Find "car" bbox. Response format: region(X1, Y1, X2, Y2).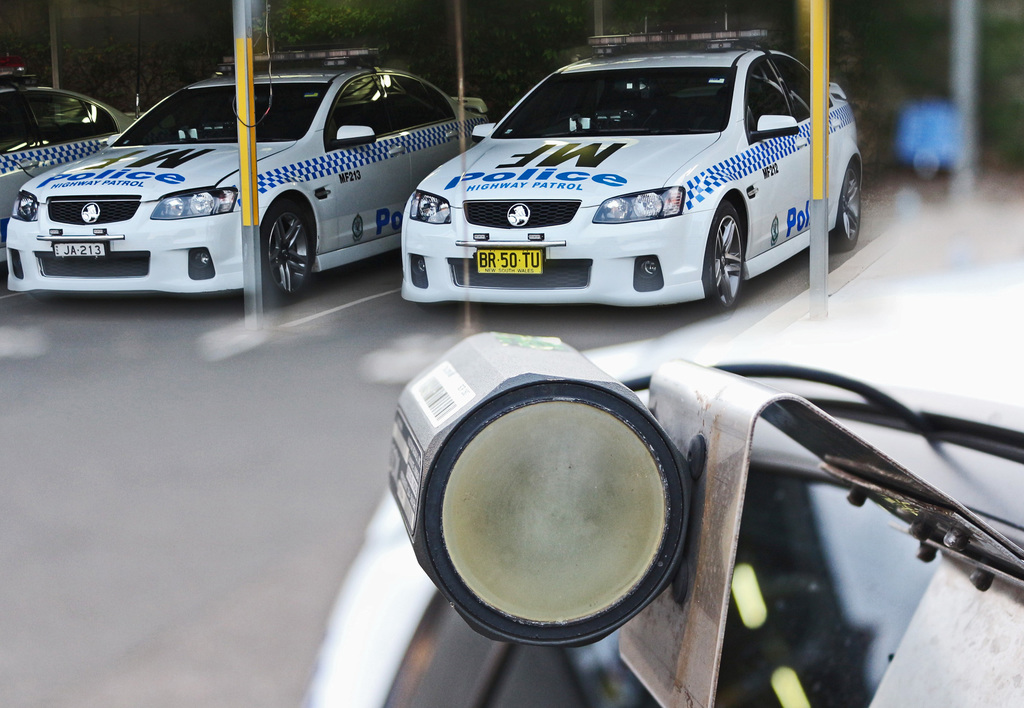
region(0, 59, 130, 282).
